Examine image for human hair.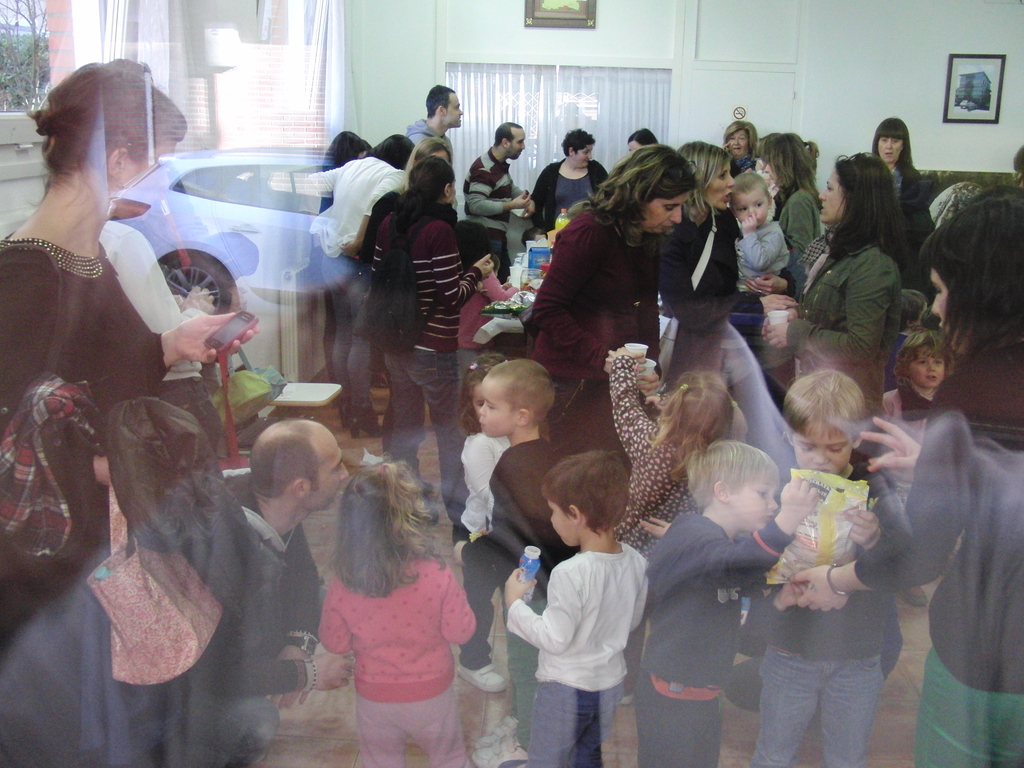
Examination result: 698/438/785/505.
